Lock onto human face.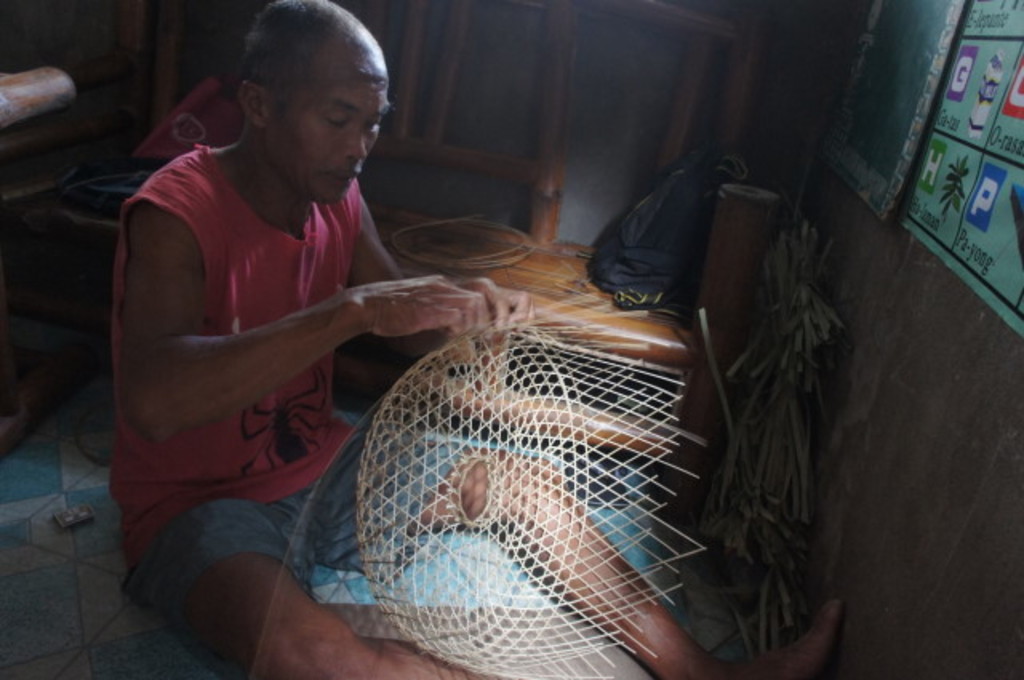
Locked: <region>264, 50, 392, 198</region>.
